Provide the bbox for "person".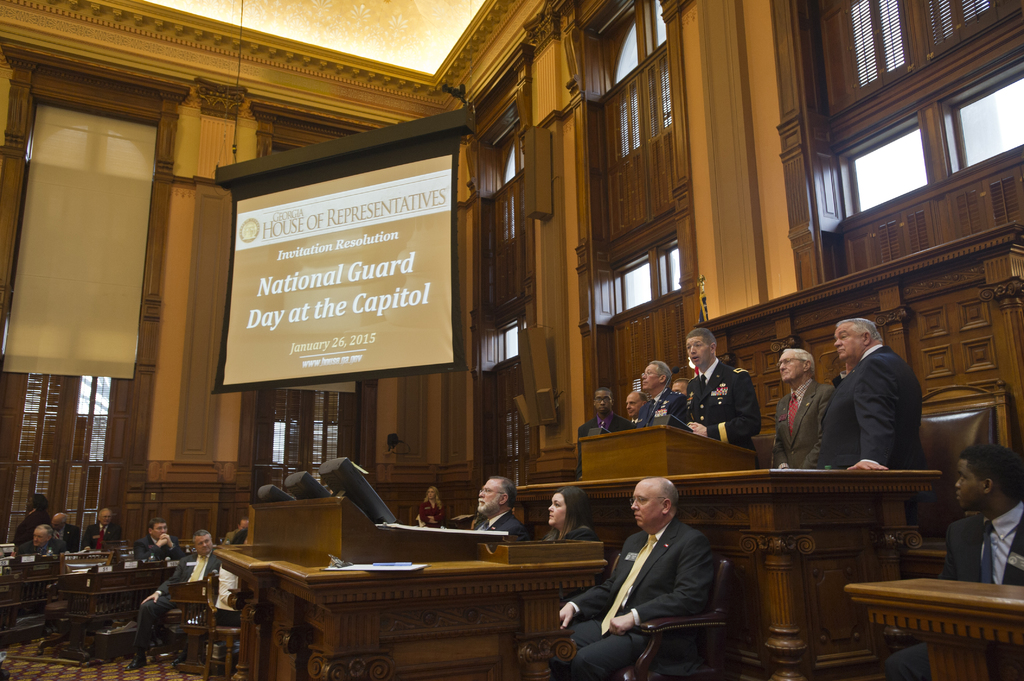
x1=84 y1=505 x2=125 y2=555.
